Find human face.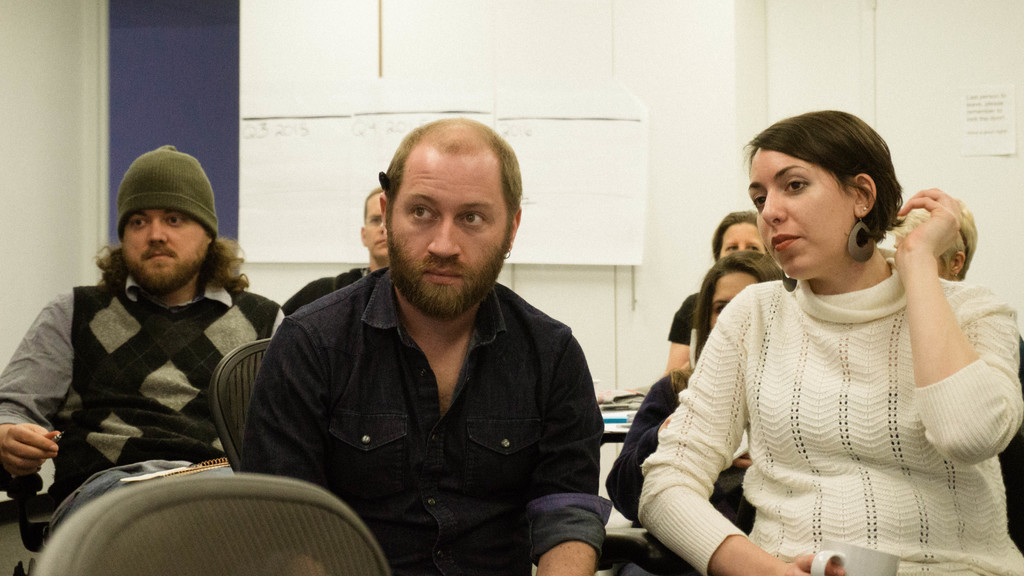
365 197 385 259.
